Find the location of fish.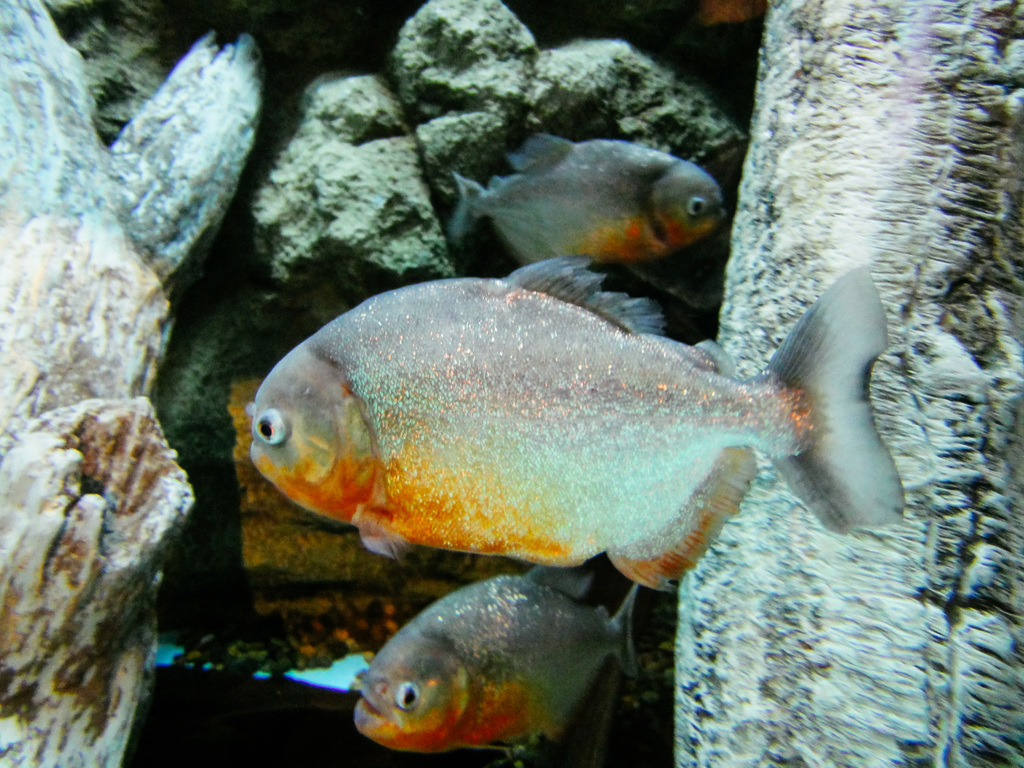
Location: 221, 268, 921, 609.
